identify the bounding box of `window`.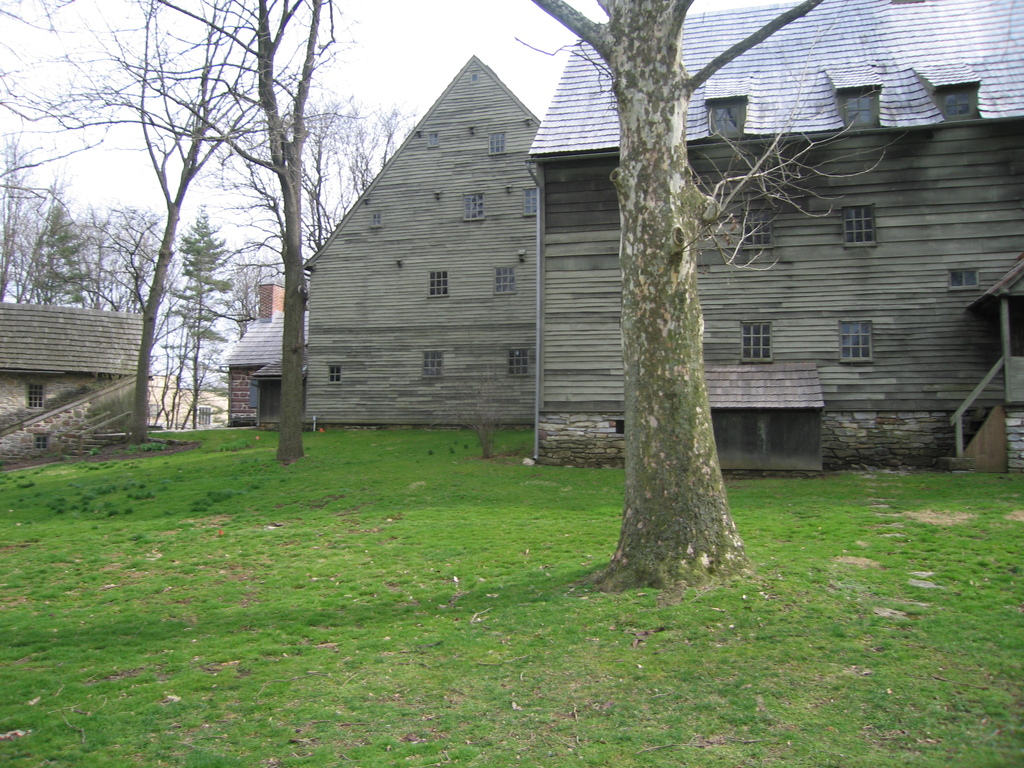
box(461, 193, 485, 221).
